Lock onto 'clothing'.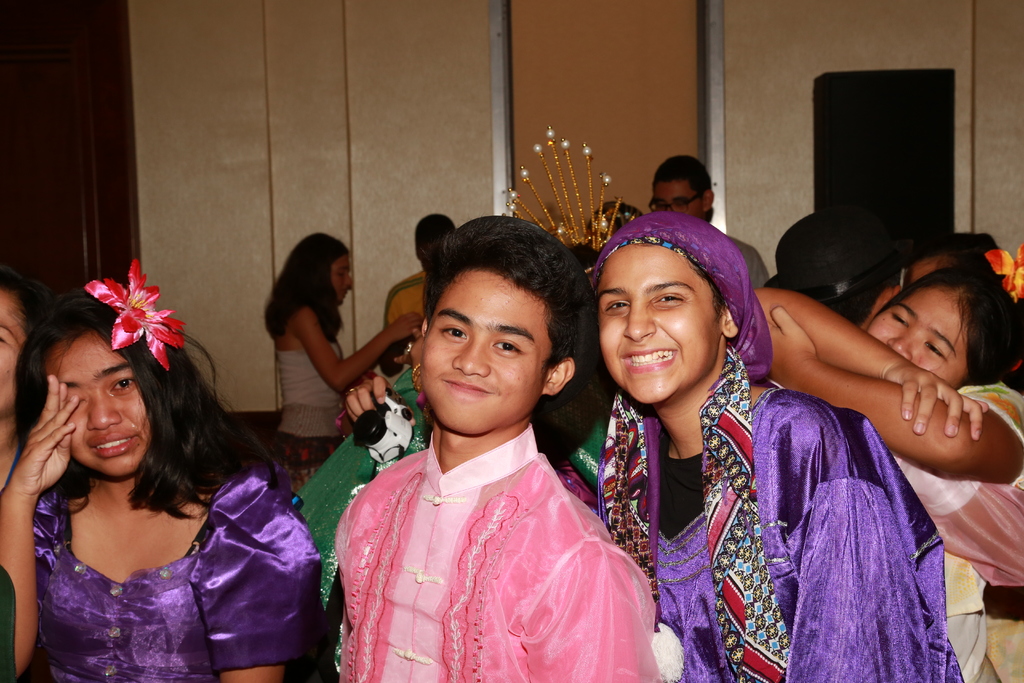
Locked: crop(332, 372, 659, 673).
